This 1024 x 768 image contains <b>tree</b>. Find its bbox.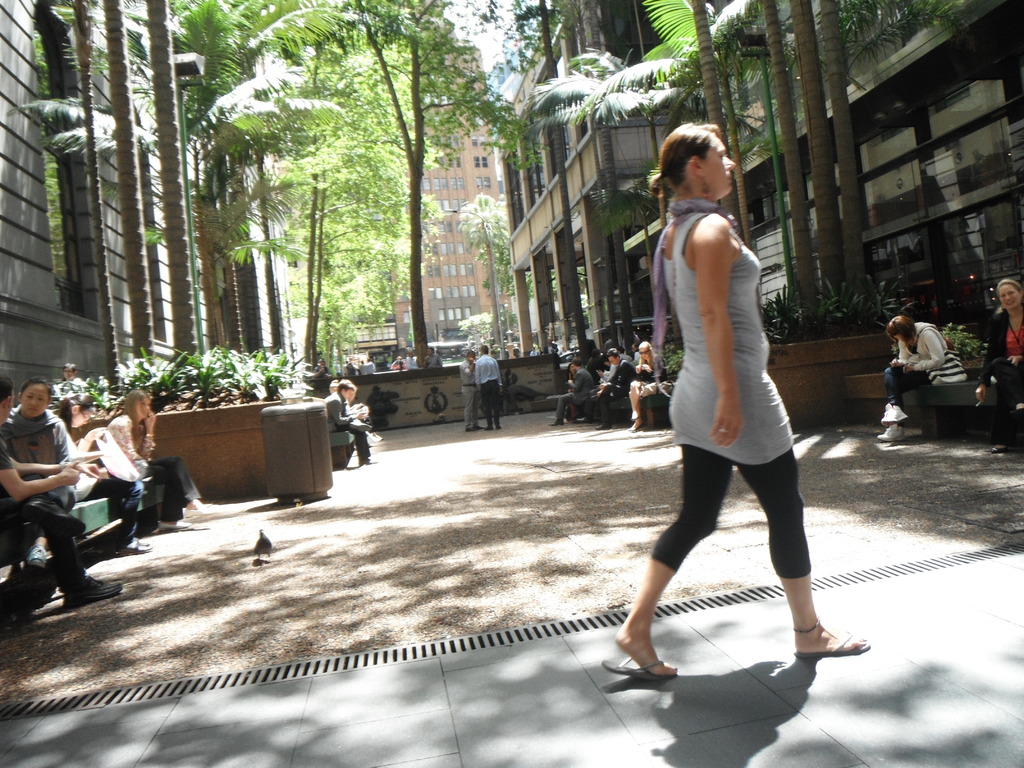
{"left": 288, "top": 3, "right": 541, "bottom": 365}.
